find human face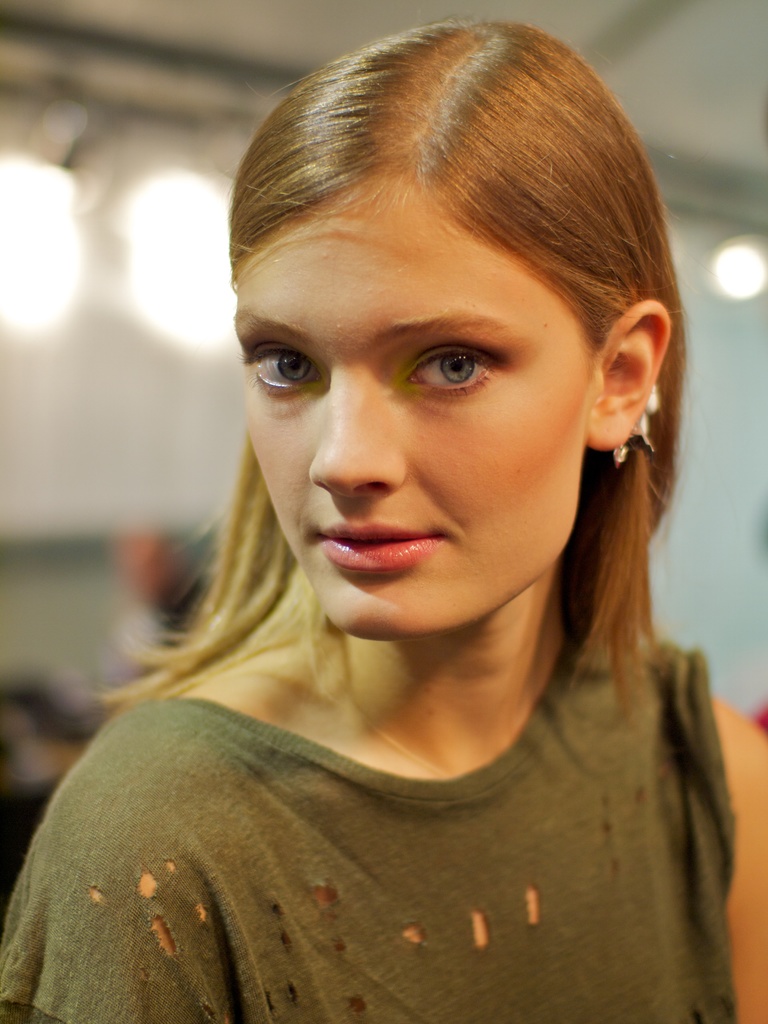
<box>236,180,594,640</box>
